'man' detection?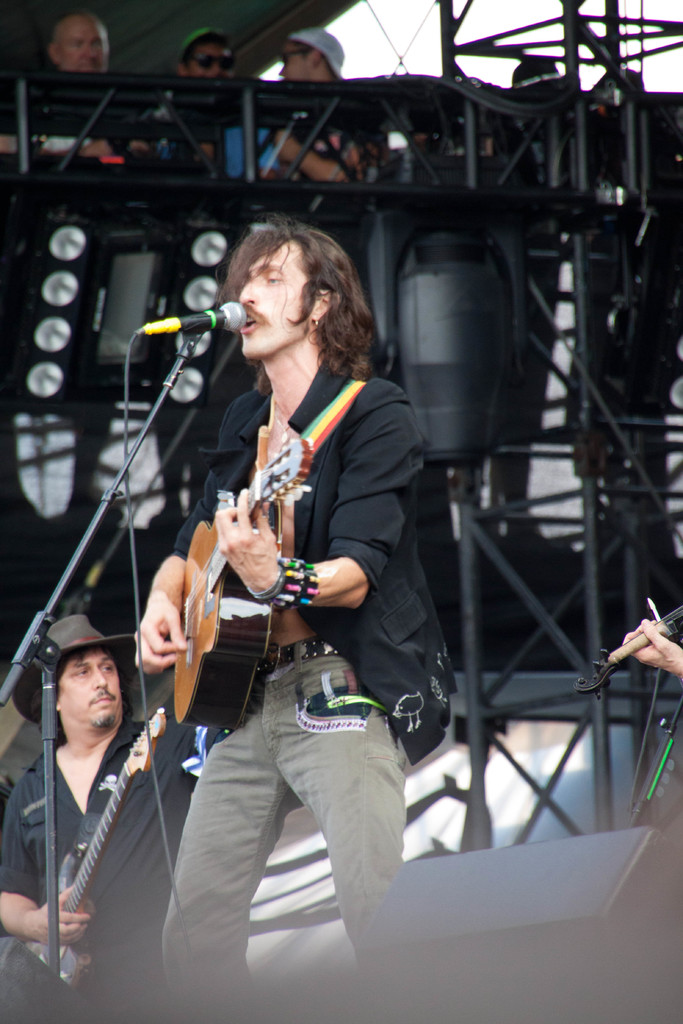
left=131, top=31, right=242, bottom=178
